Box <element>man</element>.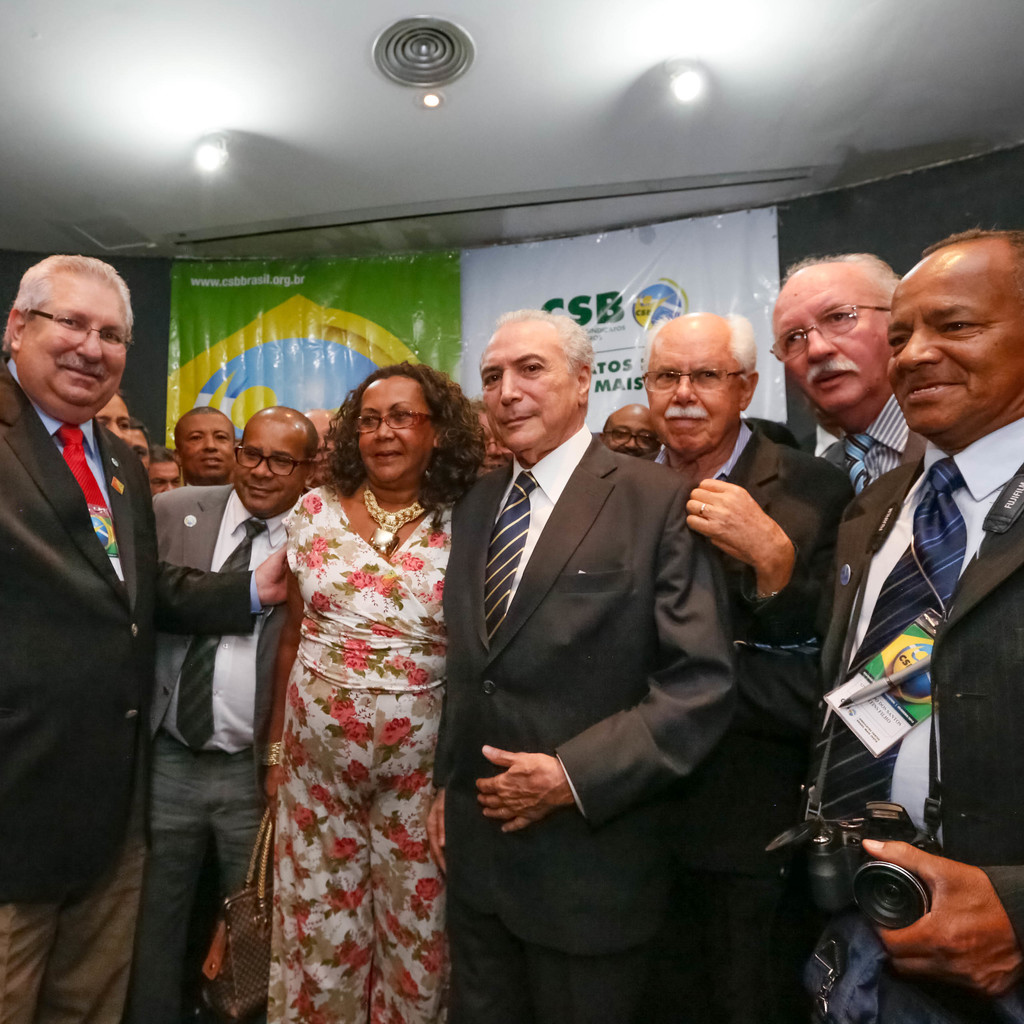
[x1=597, y1=406, x2=665, y2=466].
